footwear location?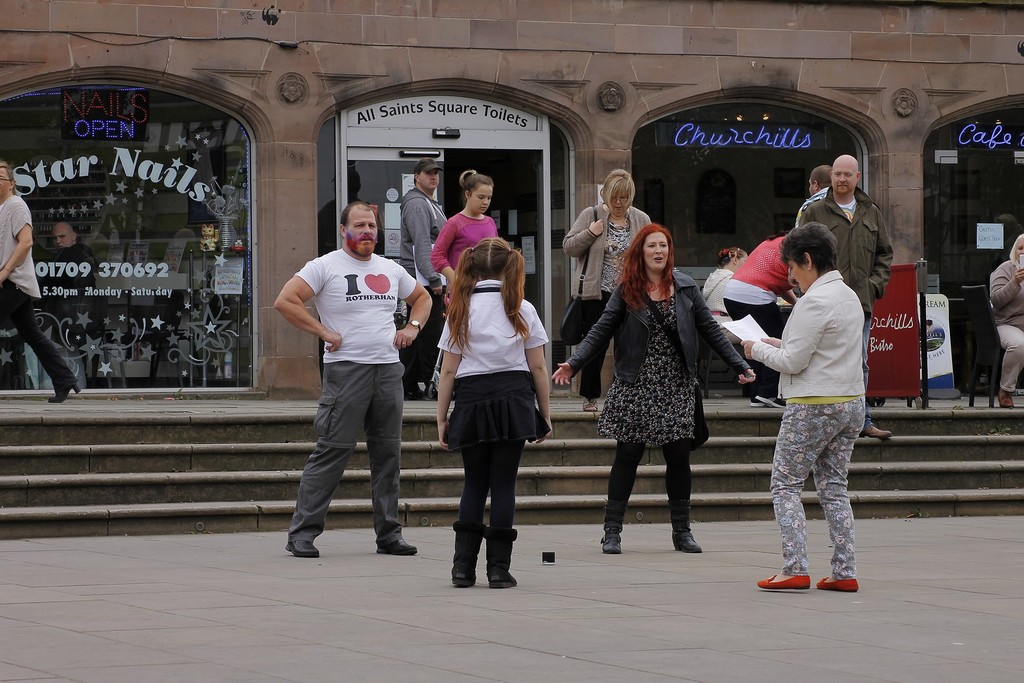
region(376, 538, 420, 554)
